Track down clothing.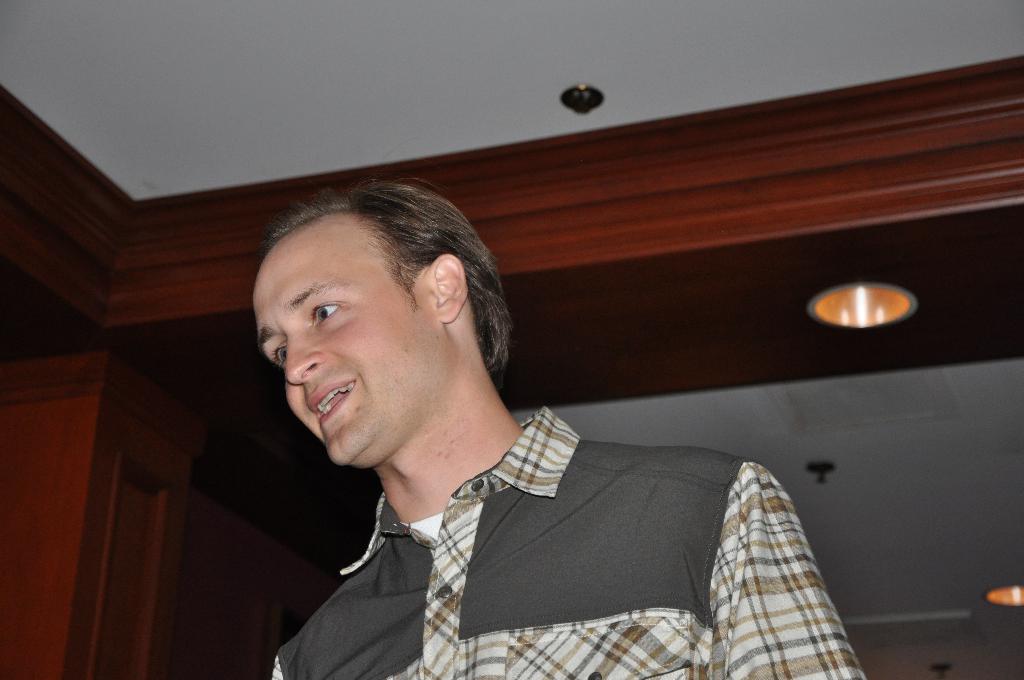
Tracked to l=291, t=385, r=868, b=679.
